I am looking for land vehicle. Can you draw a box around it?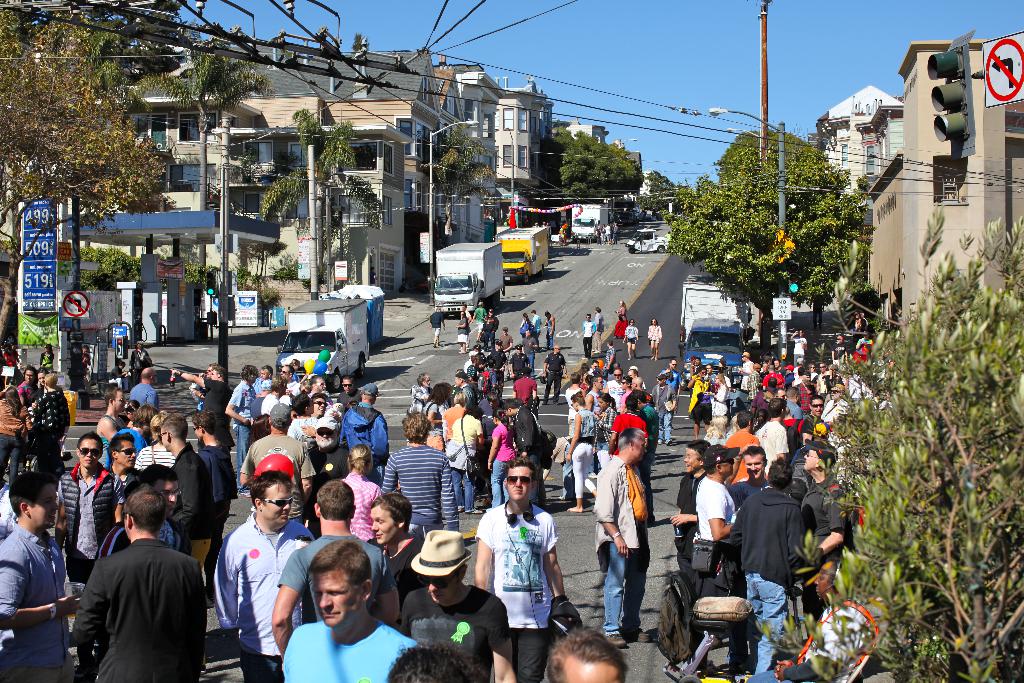
Sure, the bounding box is 571/205/609/243.
